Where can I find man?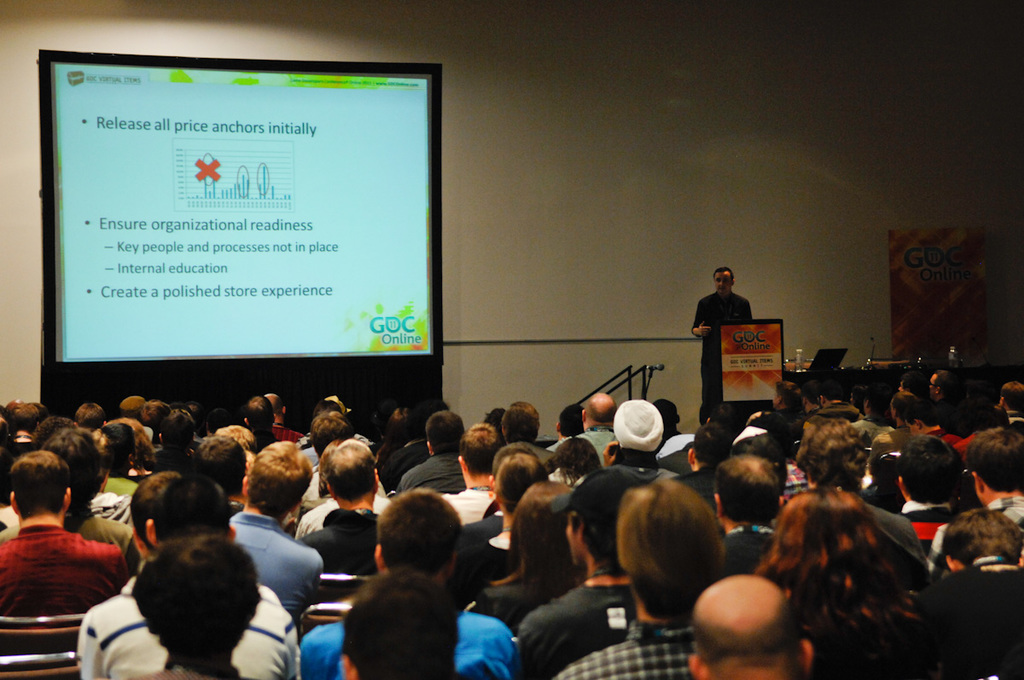
You can find it at <region>603, 393, 673, 481</region>.
